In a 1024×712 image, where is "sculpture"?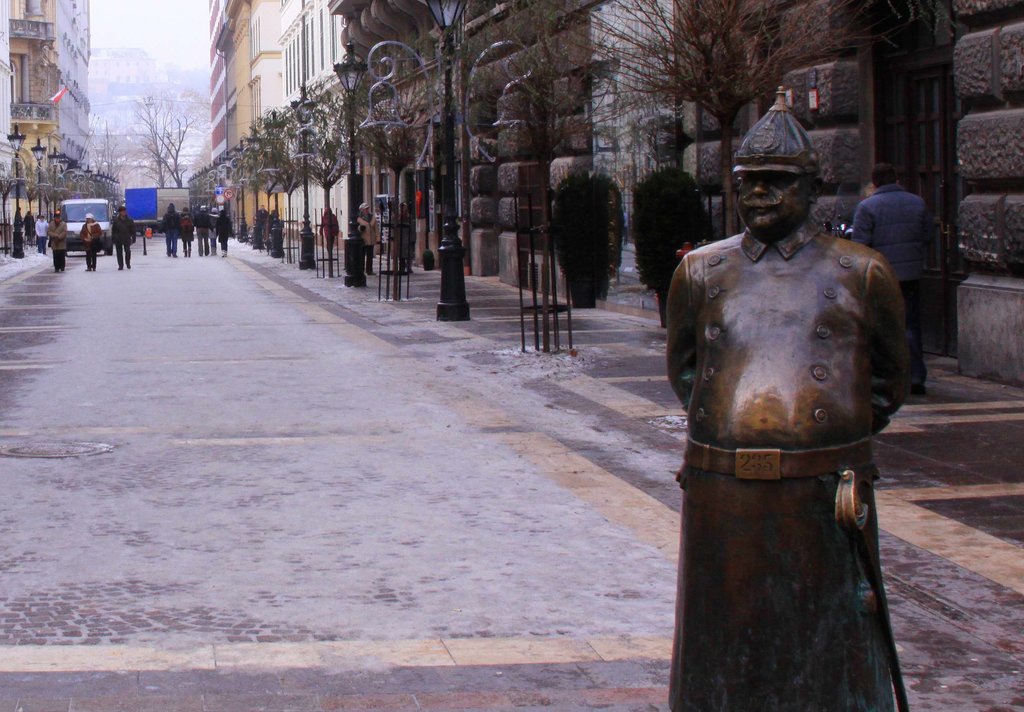
{"x1": 655, "y1": 84, "x2": 938, "y2": 711}.
